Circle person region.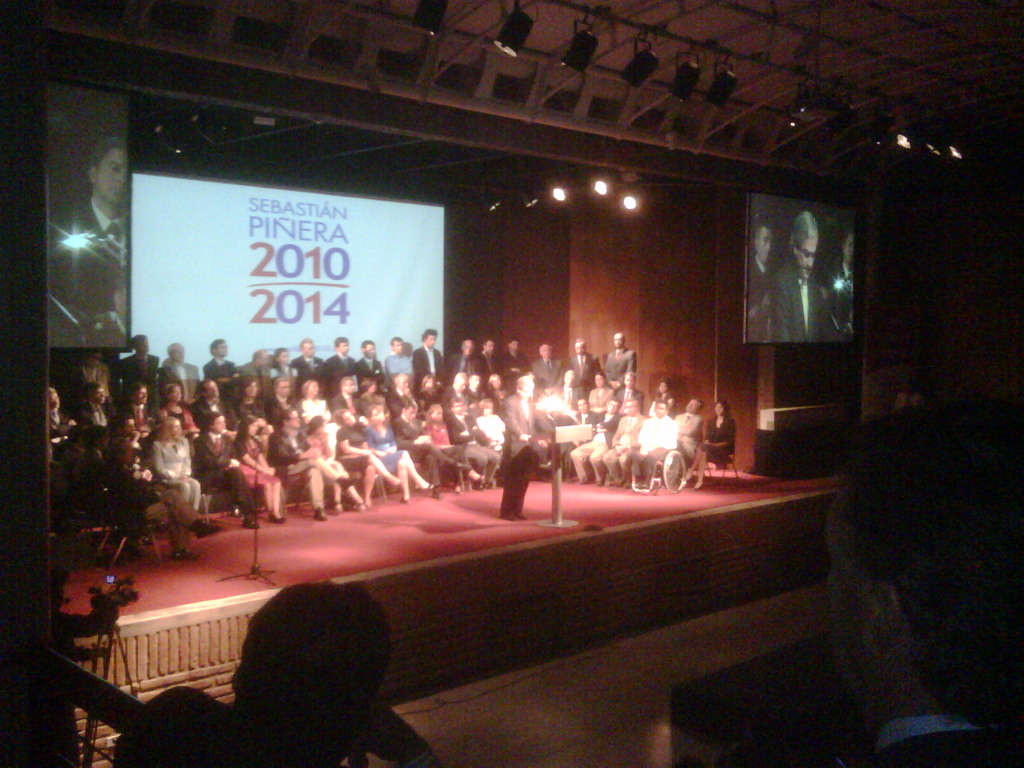
Region: crop(499, 337, 529, 391).
